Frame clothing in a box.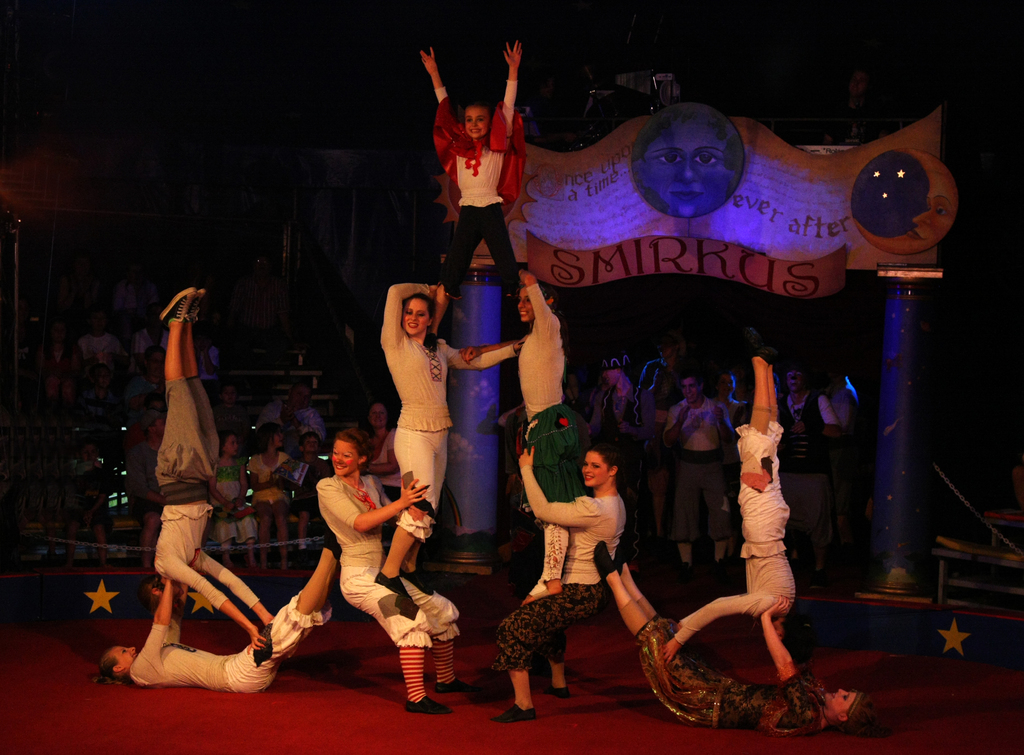
bbox(633, 614, 827, 733).
